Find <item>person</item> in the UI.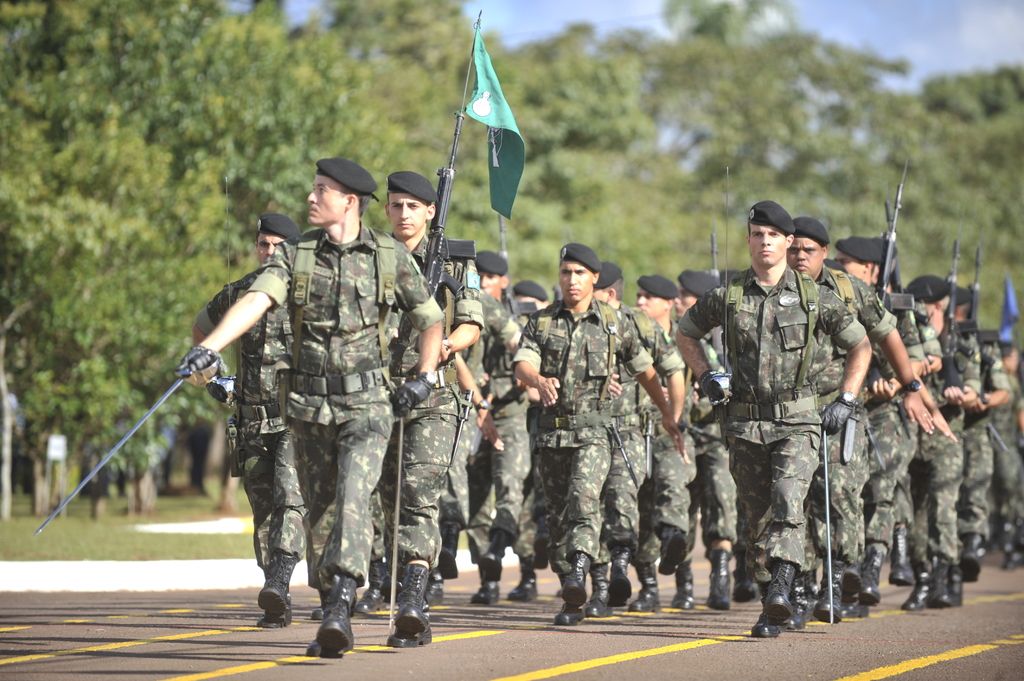
UI element at pyautogui.locateOnScreen(176, 156, 442, 658).
